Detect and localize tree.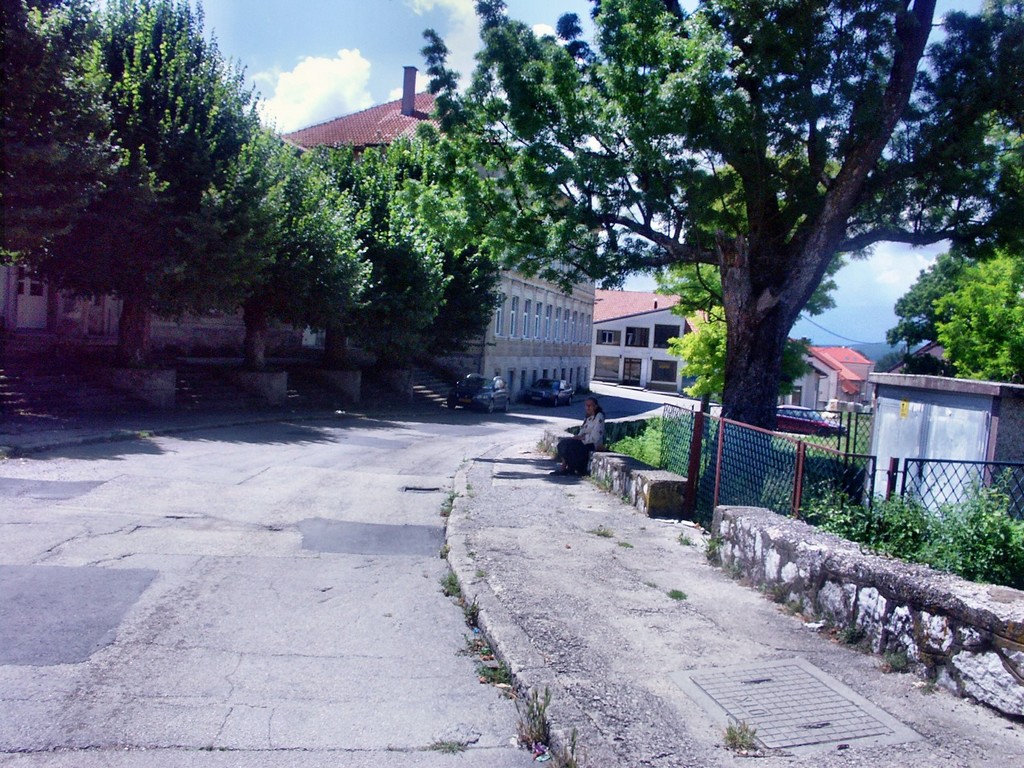
Localized at <region>890, 246, 982, 378</region>.
